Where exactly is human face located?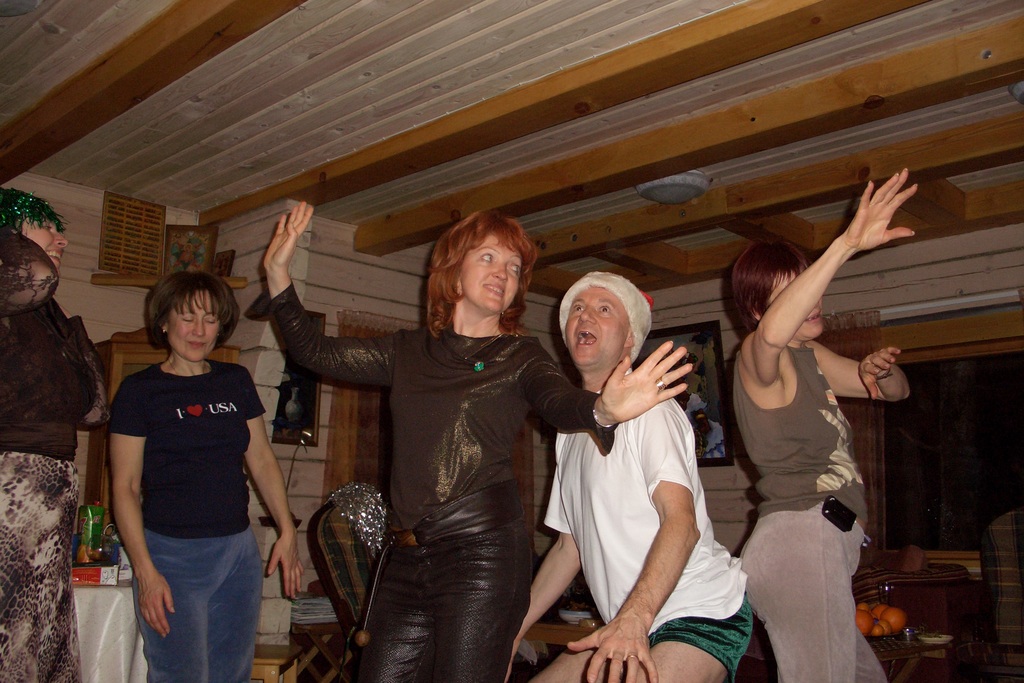
Its bounding box is box=[22, 219, 65, 268].
